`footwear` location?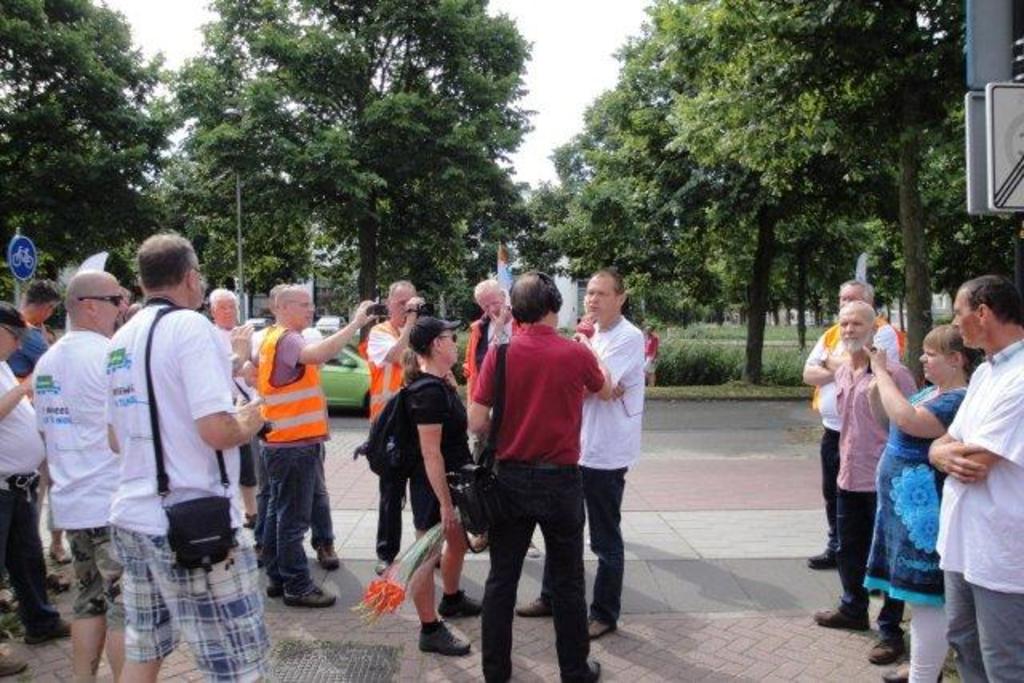
(269,589,285,601)
